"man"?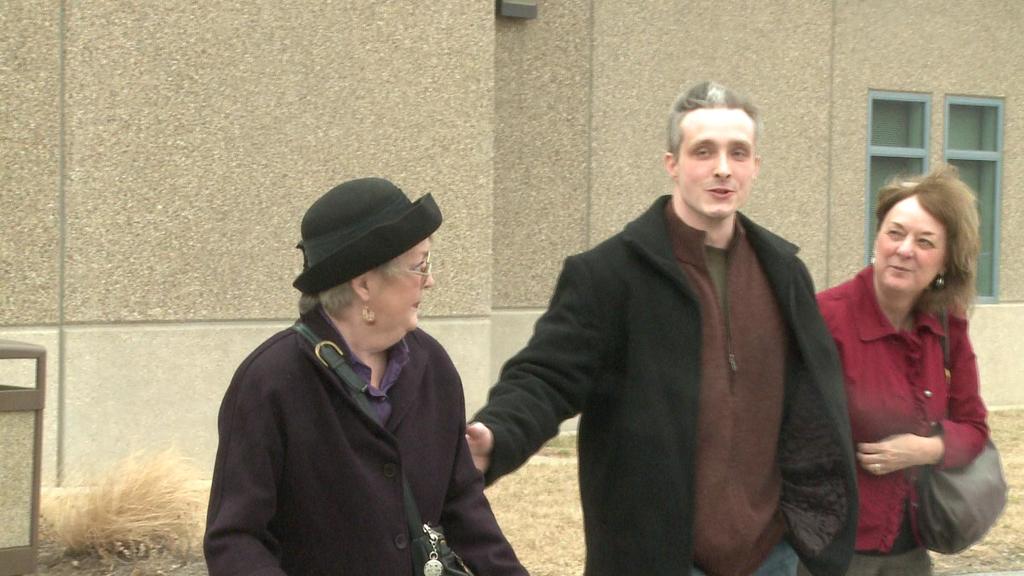
crop(463, 78, 861, 575)
